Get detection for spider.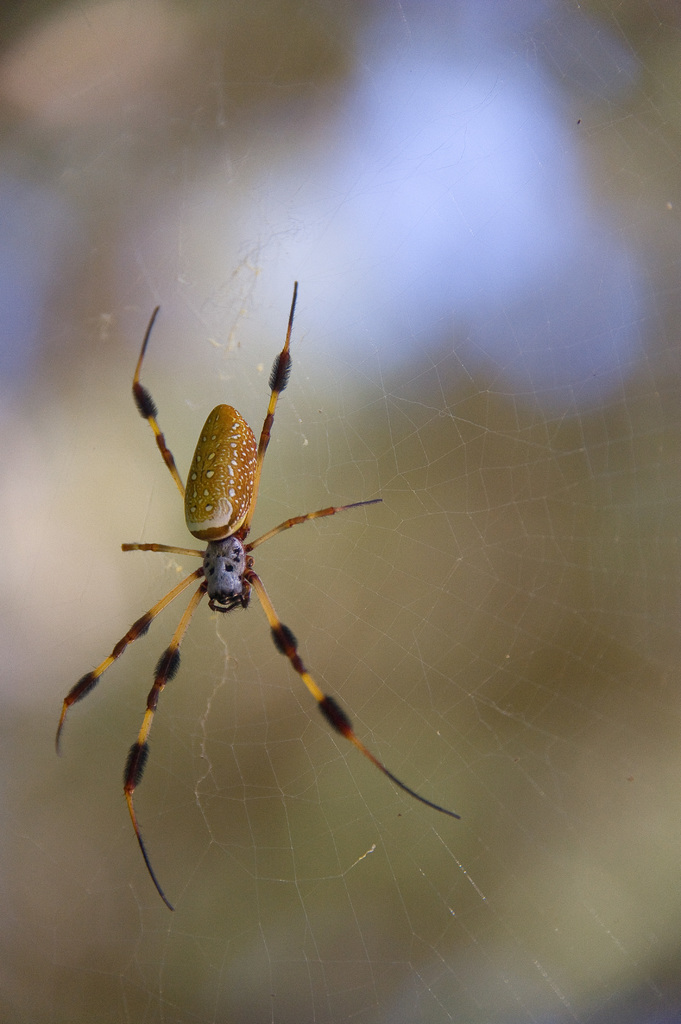
Detection: 51/276/464/914.
